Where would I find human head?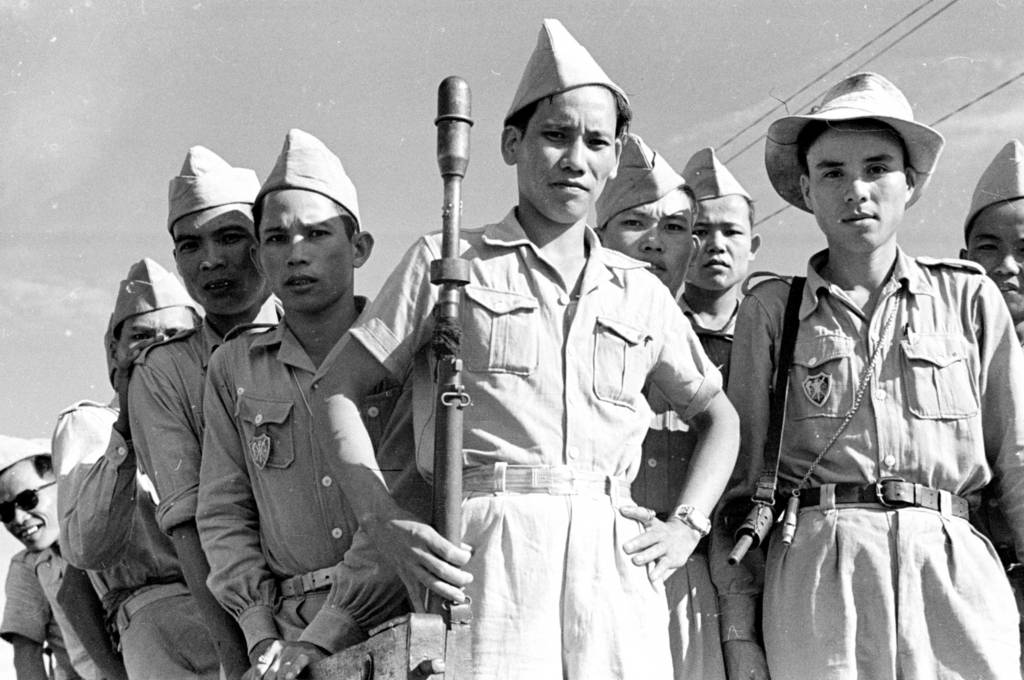
At select_region(594, 134, 696, 287).
